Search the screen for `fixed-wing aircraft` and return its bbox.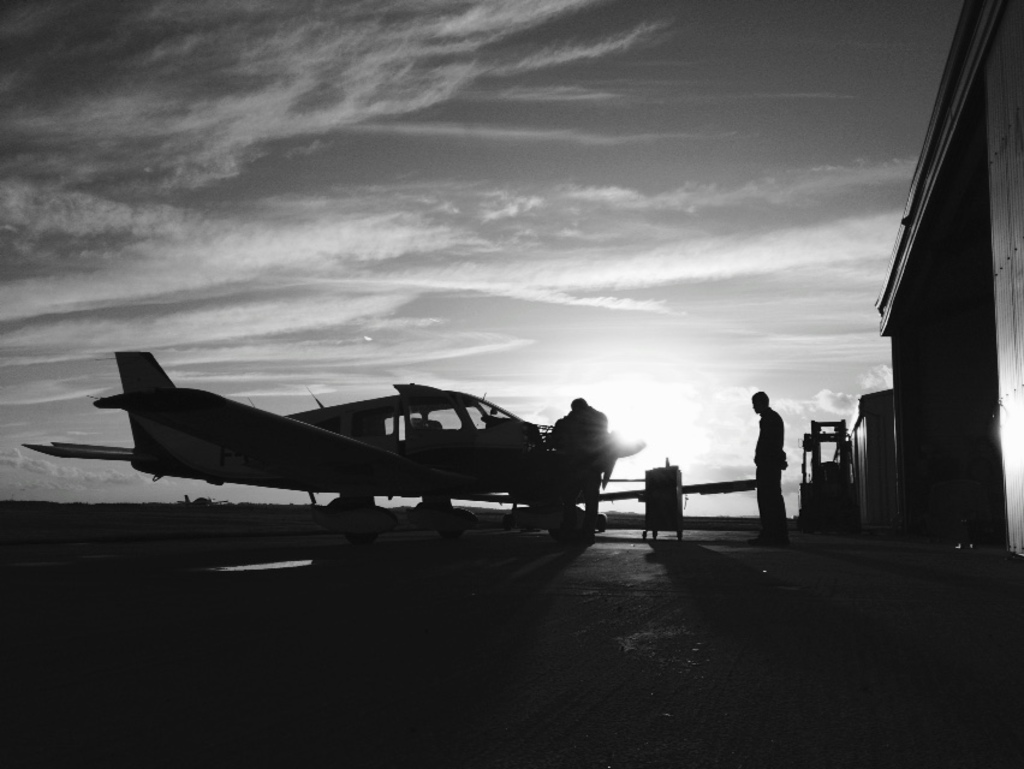
Found: <box>25,346,656,542</box>.
